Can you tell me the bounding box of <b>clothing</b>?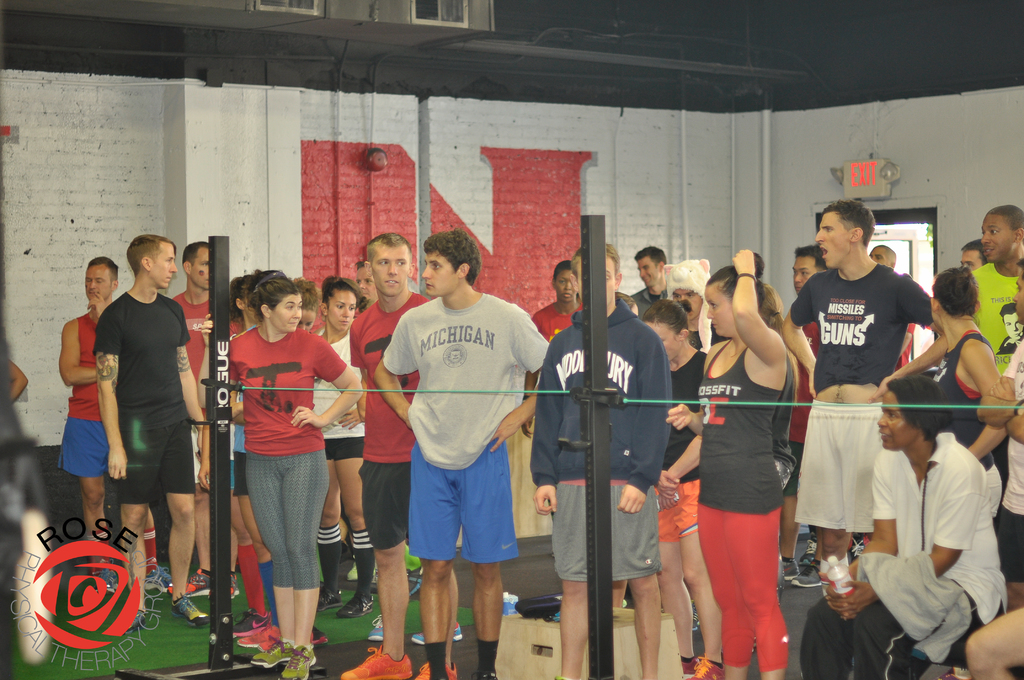
pyautogui.locateOnScreen(169, 291, 211, 490).
